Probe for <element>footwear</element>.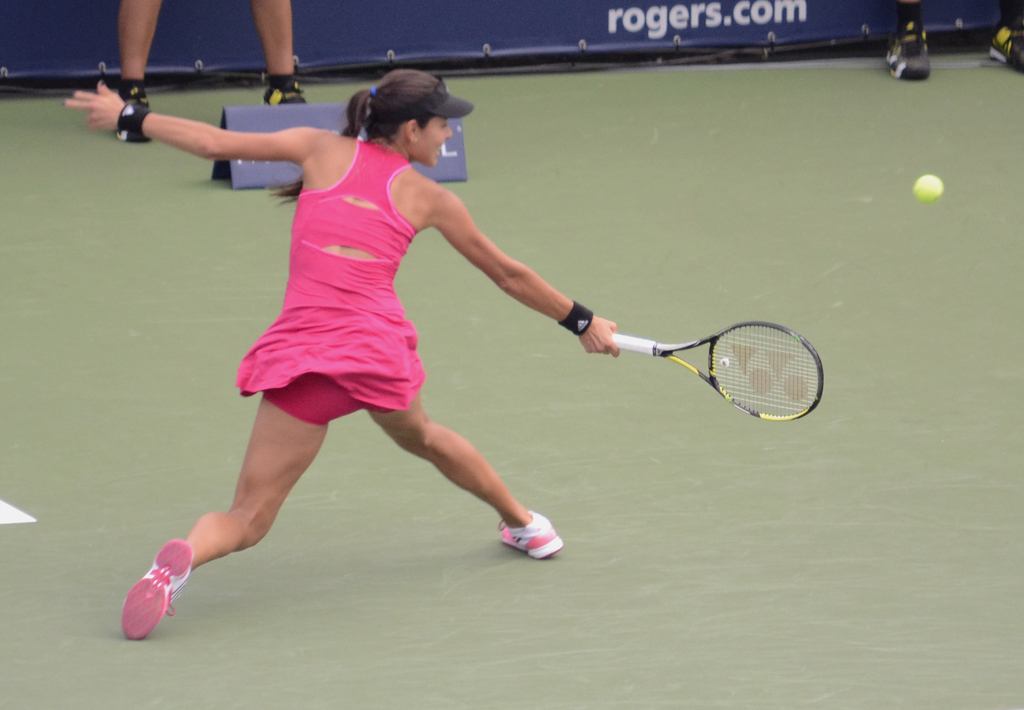
Probe result: select_region(989, 20, 1023, 72).
